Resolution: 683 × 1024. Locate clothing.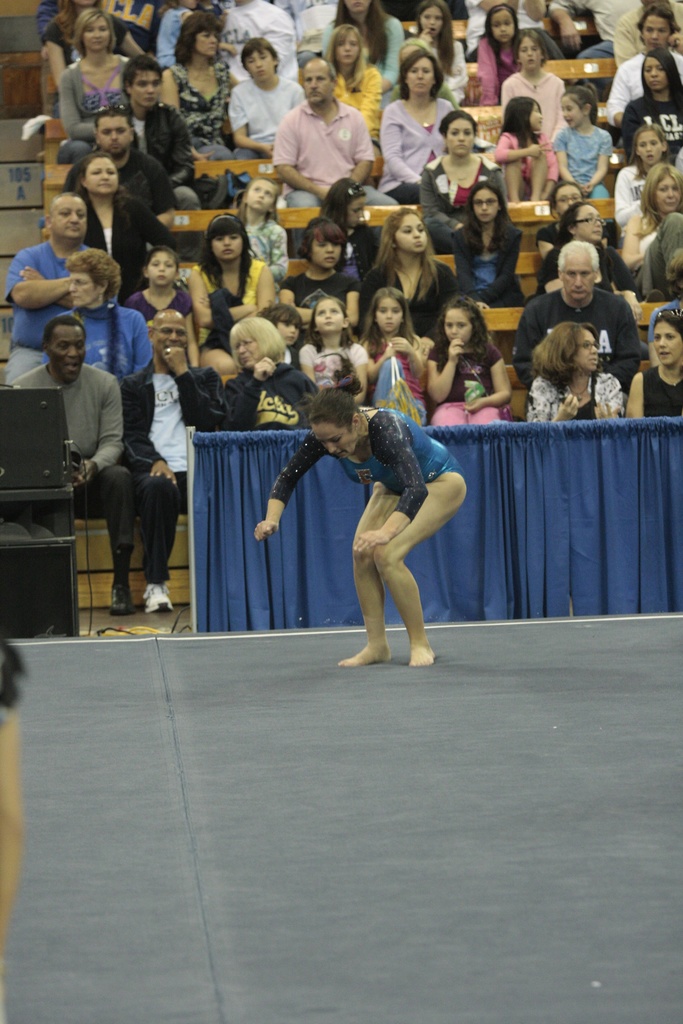
bbox(620, 92, 682, 154).
